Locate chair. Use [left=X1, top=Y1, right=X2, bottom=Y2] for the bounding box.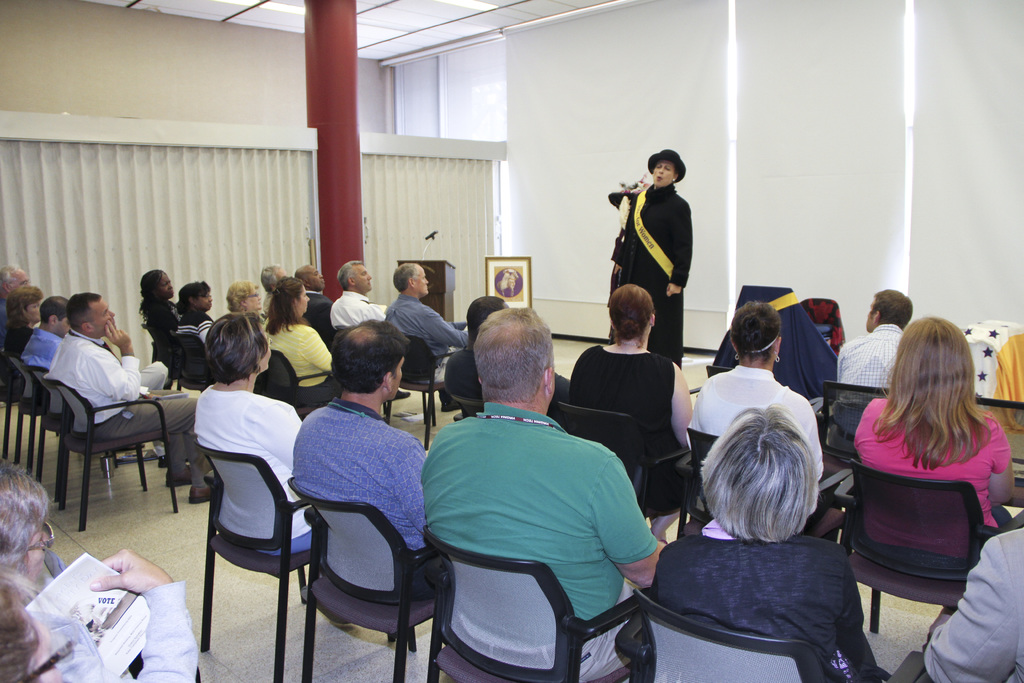
[left=260, top=352, right=343, bottom=419].
